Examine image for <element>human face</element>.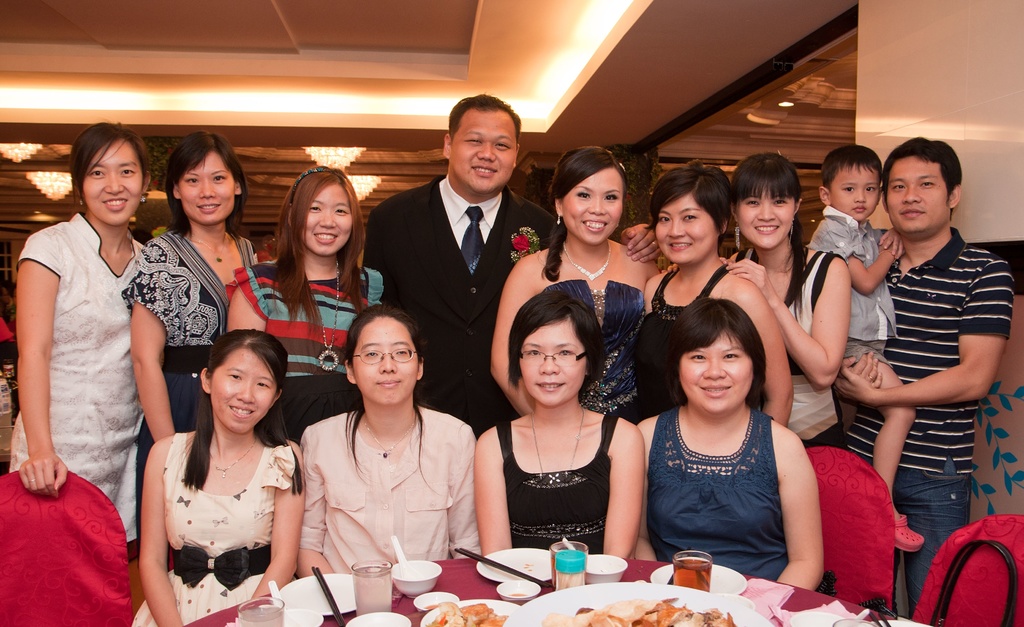
Examination result: left=180, top=154, right=235, bottom=224.
